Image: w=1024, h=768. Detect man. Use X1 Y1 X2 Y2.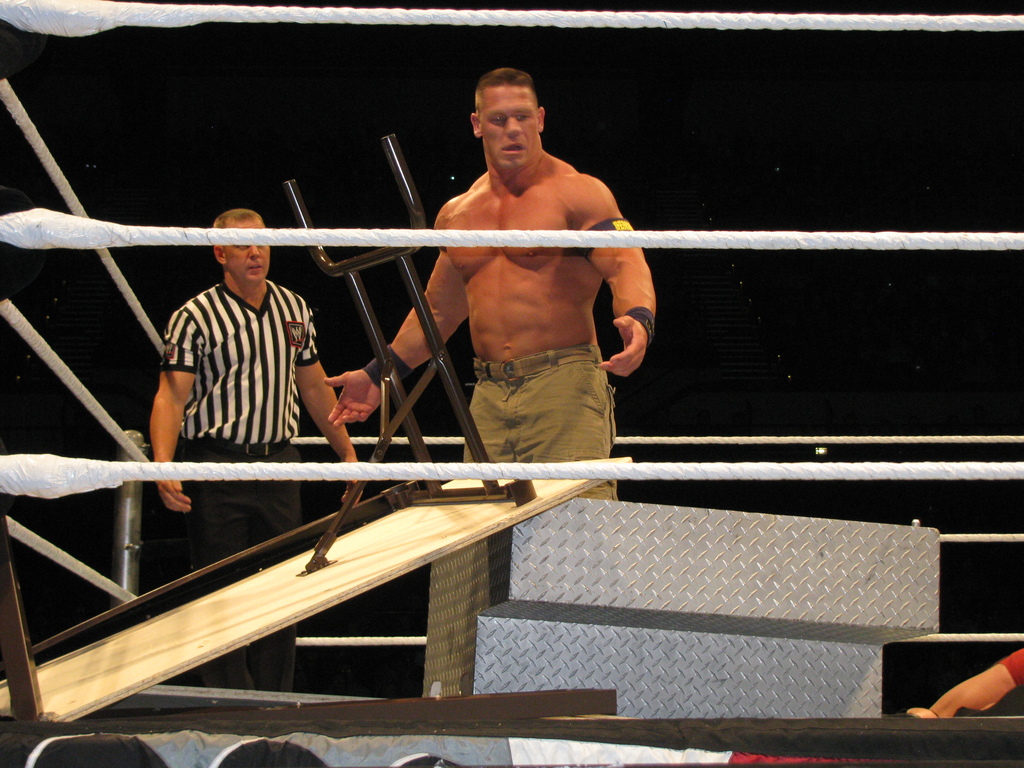
363 31 680 558.
